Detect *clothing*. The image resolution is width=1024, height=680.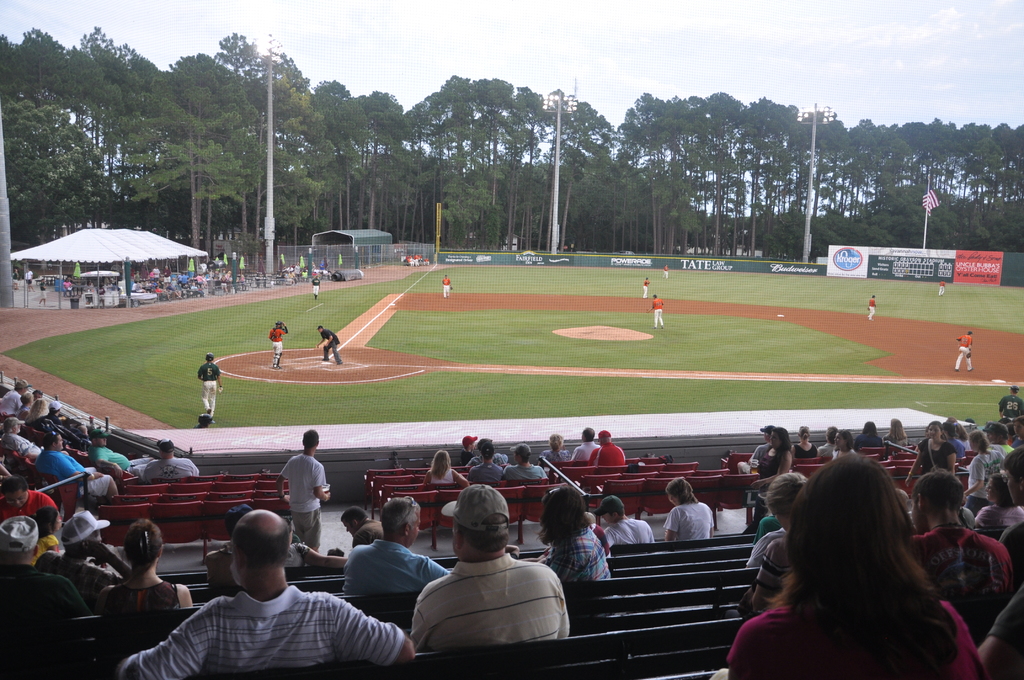
<bbox>640, 277, 650, 300</bbox>.
